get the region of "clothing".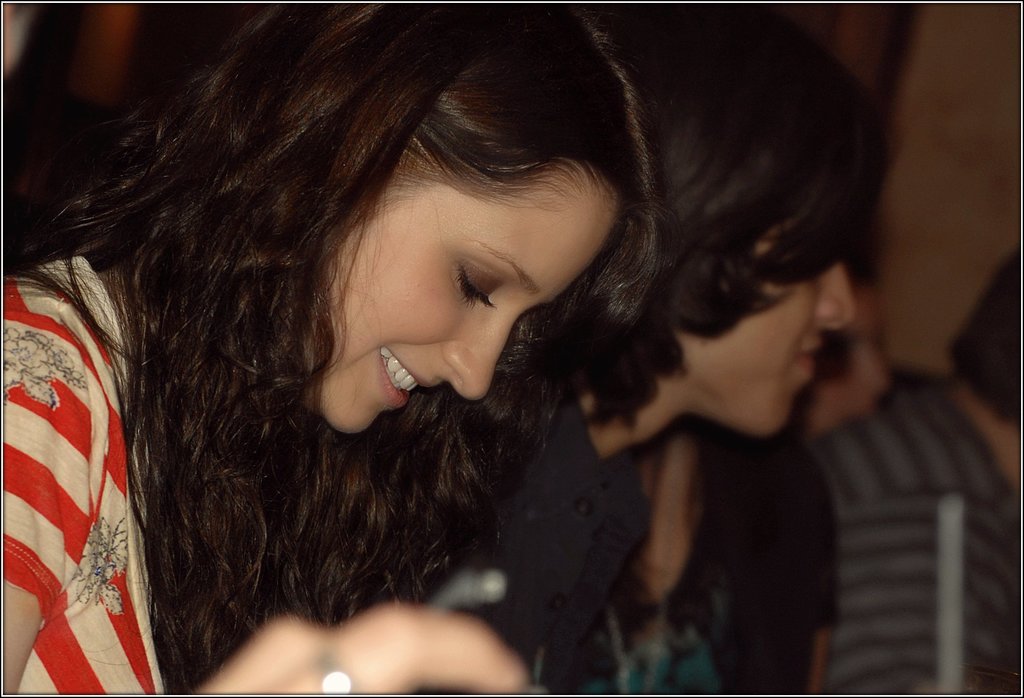
box(468, 402, 648, 697).
